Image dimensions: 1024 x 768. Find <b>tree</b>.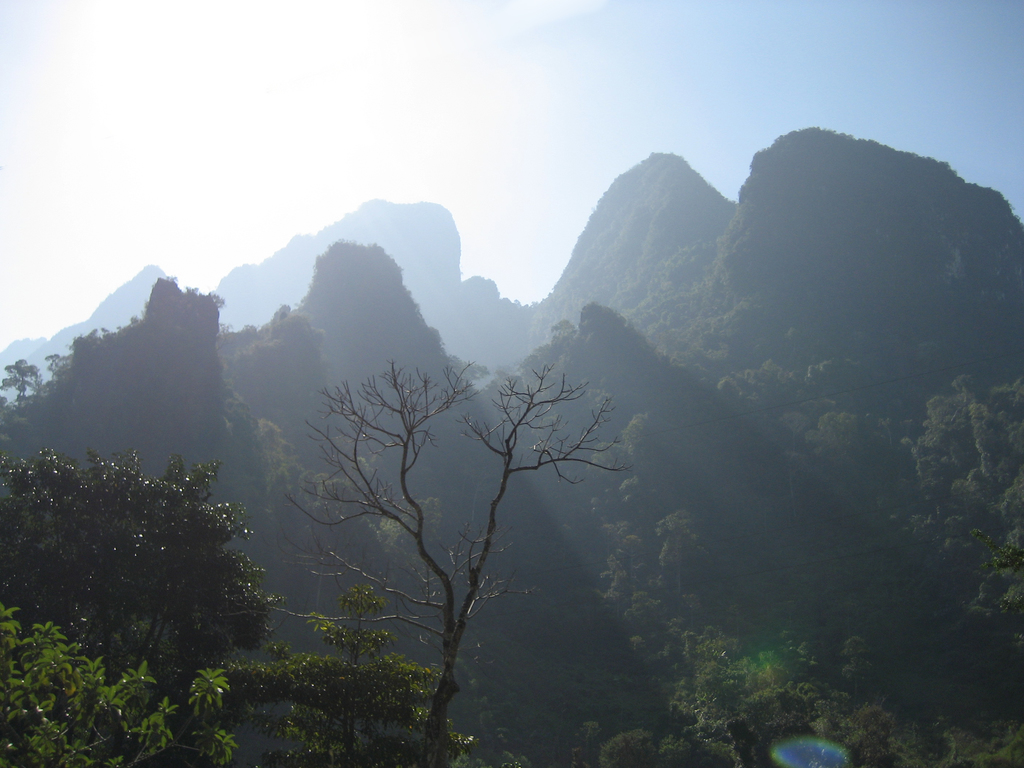
{"left": 271, "top": 318, "right": 632, "bottom": 719}.
